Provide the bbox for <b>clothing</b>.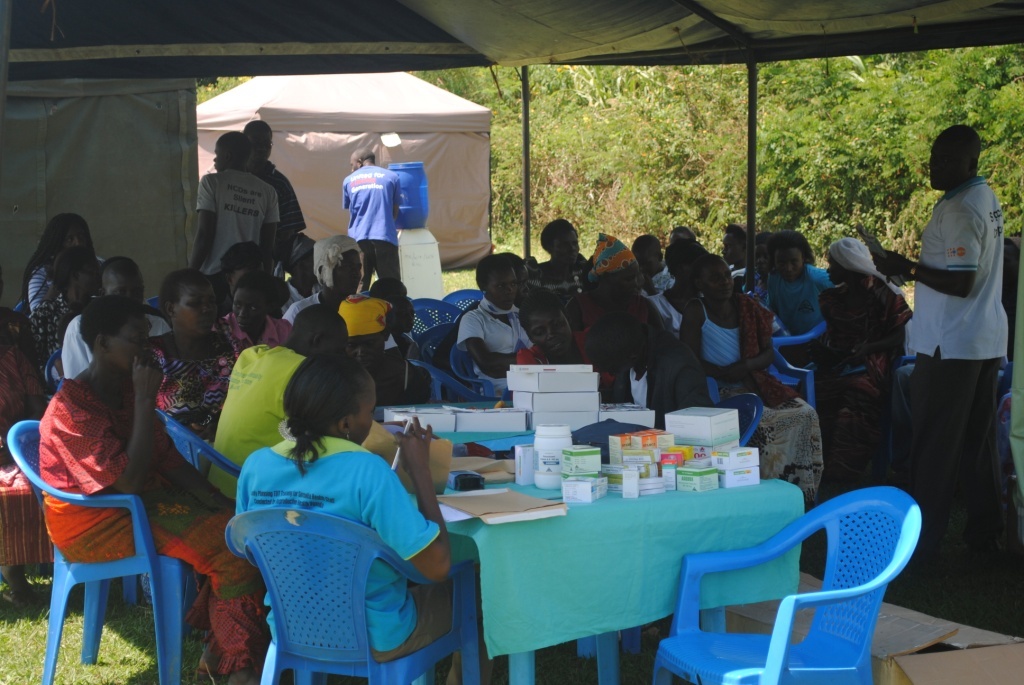
(x1=201, y1=154, x2=306, y2=295).
